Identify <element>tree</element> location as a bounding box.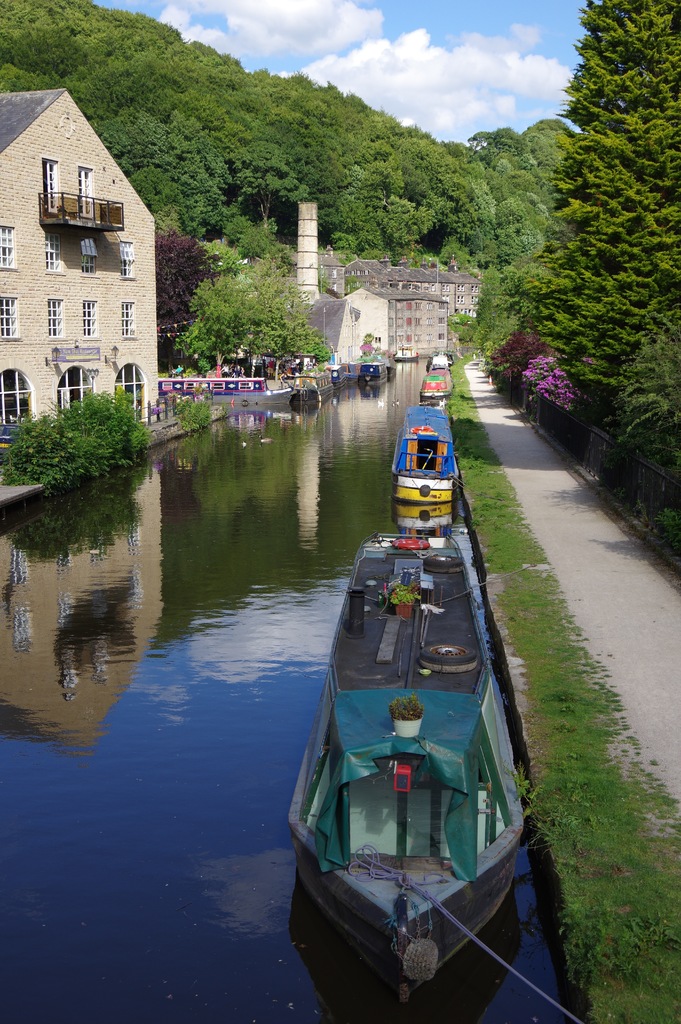
box=[145, 234, 234, 346].
